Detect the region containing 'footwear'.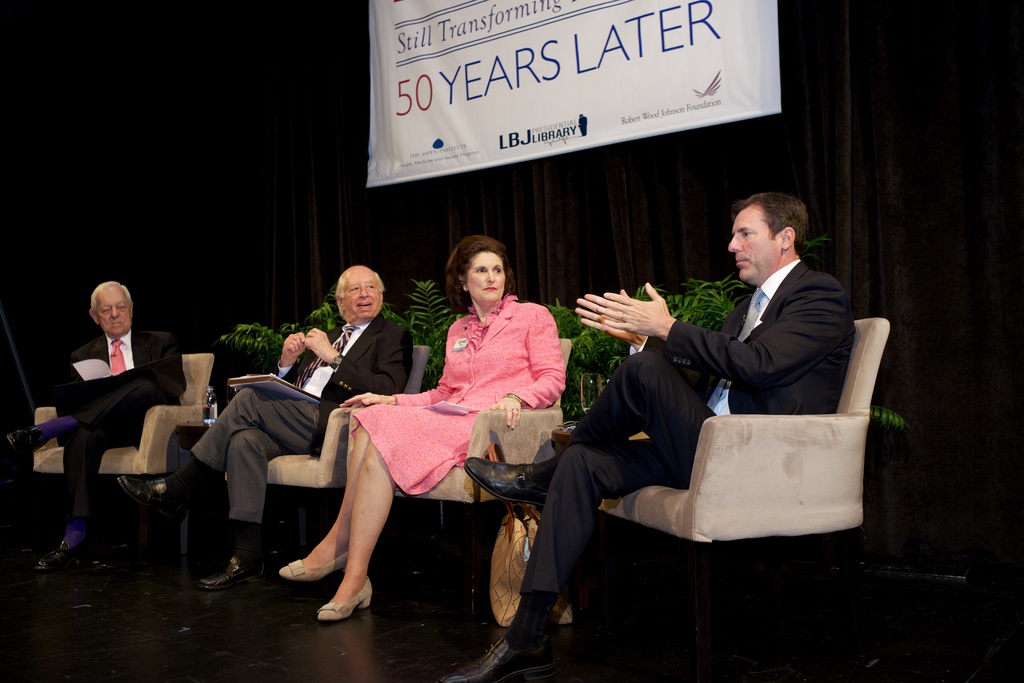
bbox=(316, 578, 371, 621).
